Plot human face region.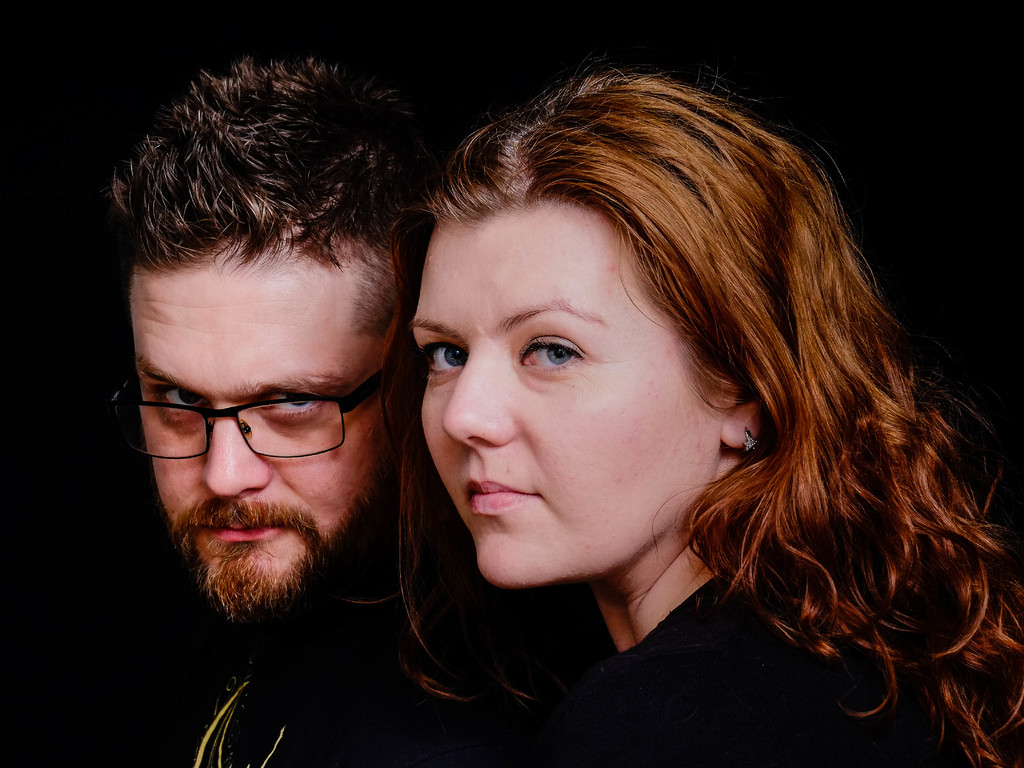
Plotted at [130,250,399,616].
